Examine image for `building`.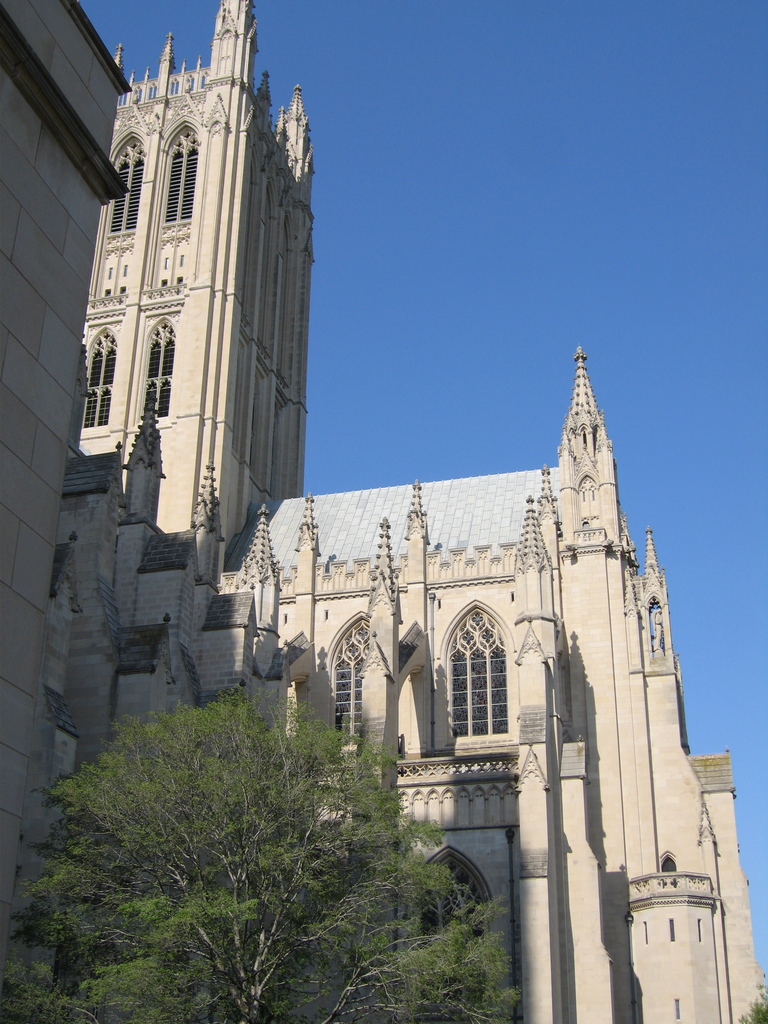
Examination result: {"left": 0, "top": 0, "right": 767, "bottom": 1023}.
